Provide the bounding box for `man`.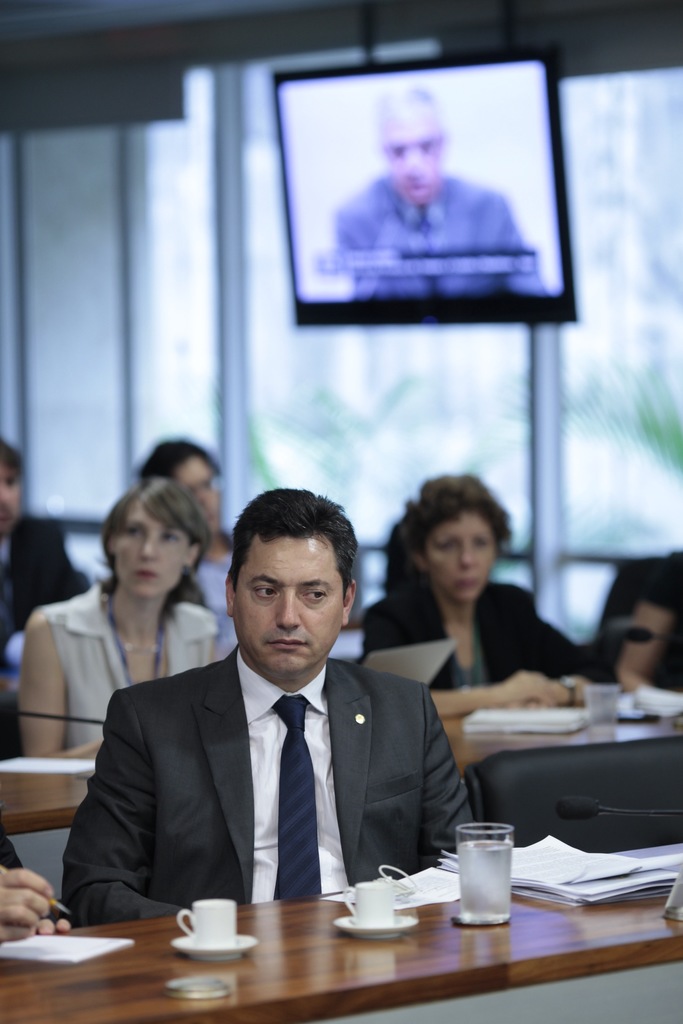
pyautogui.locateOnScreen(0, 442, 92, 667).
